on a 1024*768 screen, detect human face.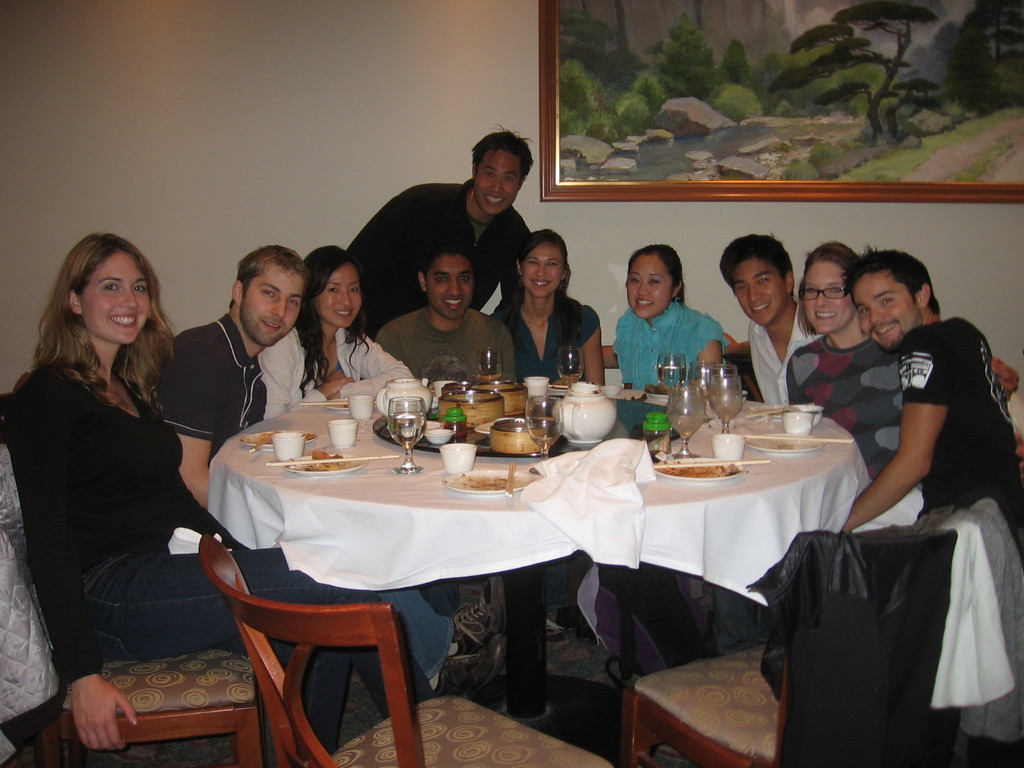
select_region(801, 261, 849, 332).
